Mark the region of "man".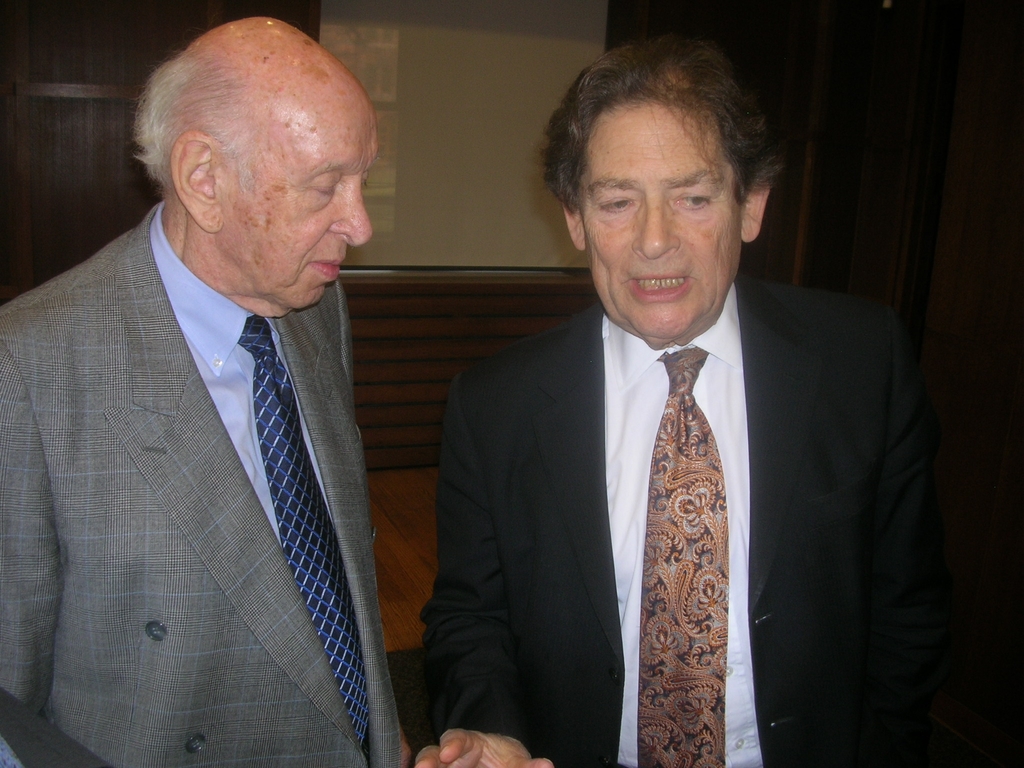
Region: 435:31:940:767.
